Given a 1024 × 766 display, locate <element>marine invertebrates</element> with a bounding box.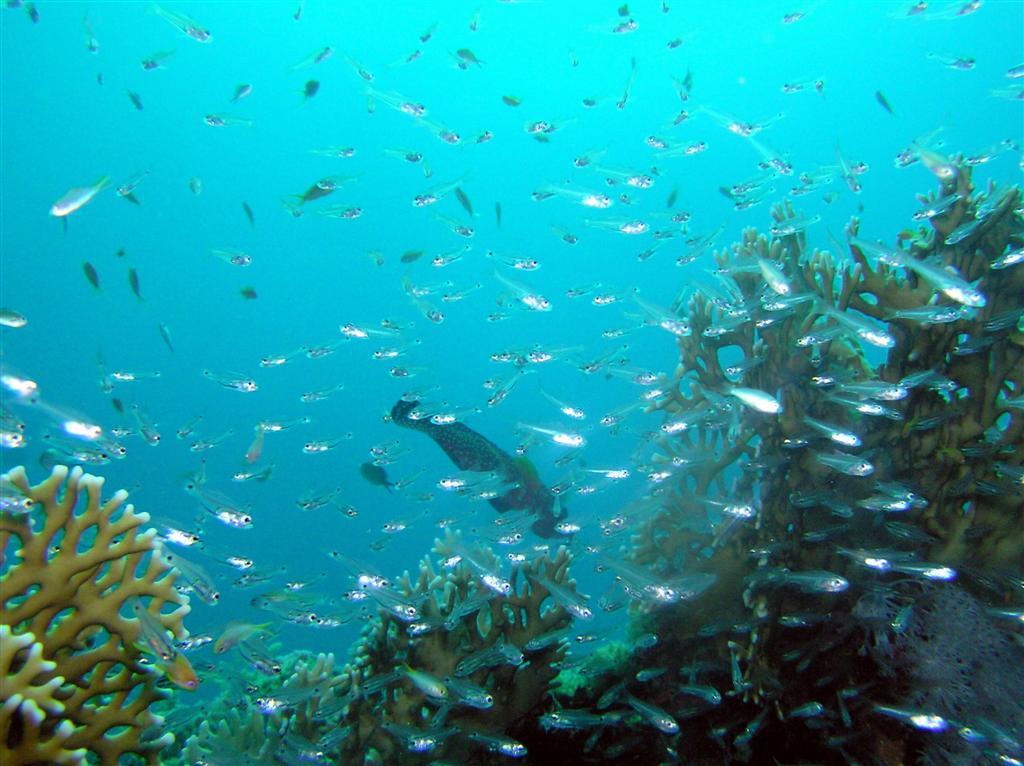
Located: box(297, 43, 333, 69).
